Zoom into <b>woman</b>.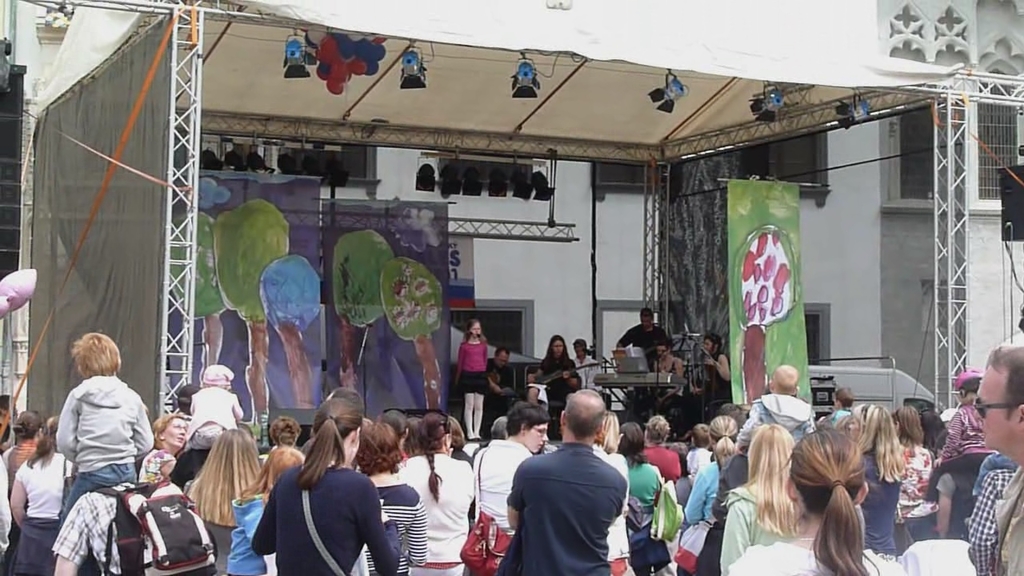
Zoom target: l=591, t=414, r=630, b=575.
